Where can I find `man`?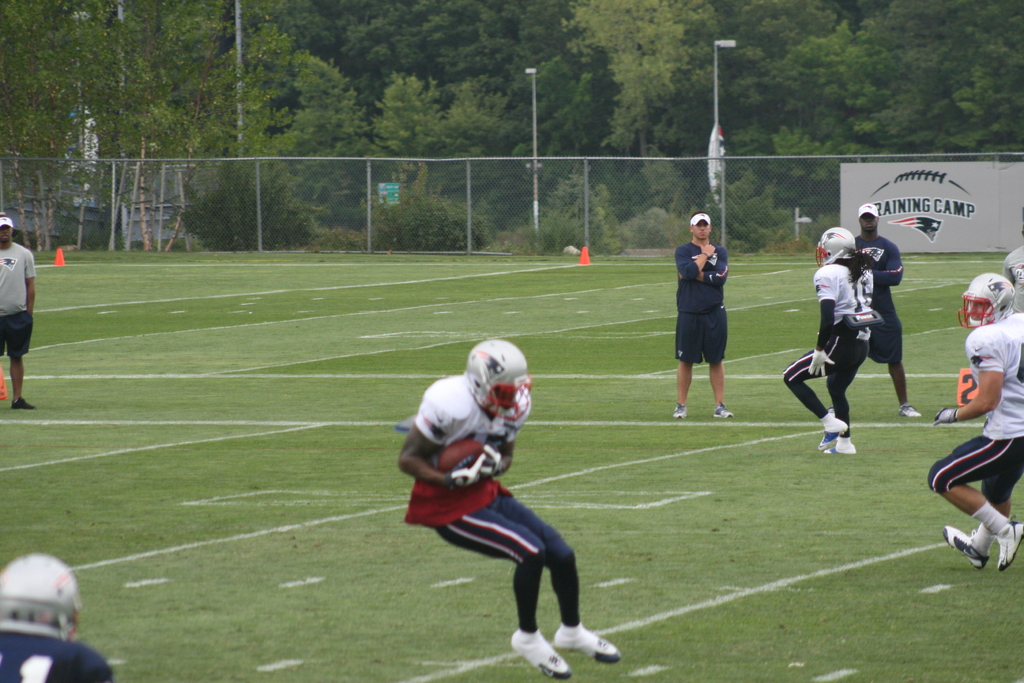
You can find it at Rect(402, 334, 605, 659).
